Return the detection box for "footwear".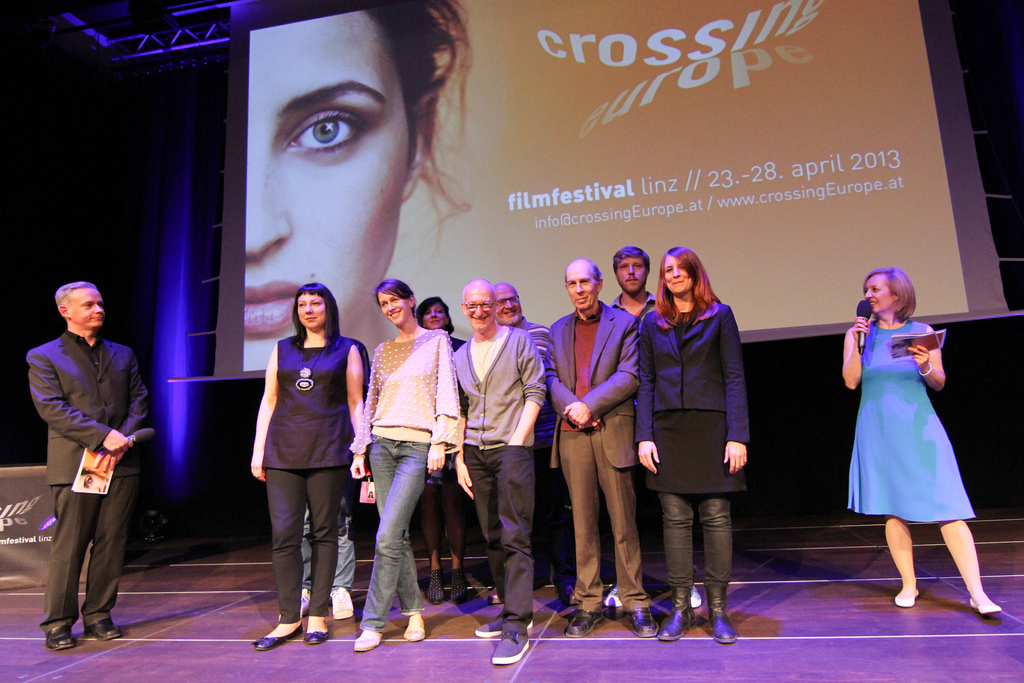
968/602/1002/614.
